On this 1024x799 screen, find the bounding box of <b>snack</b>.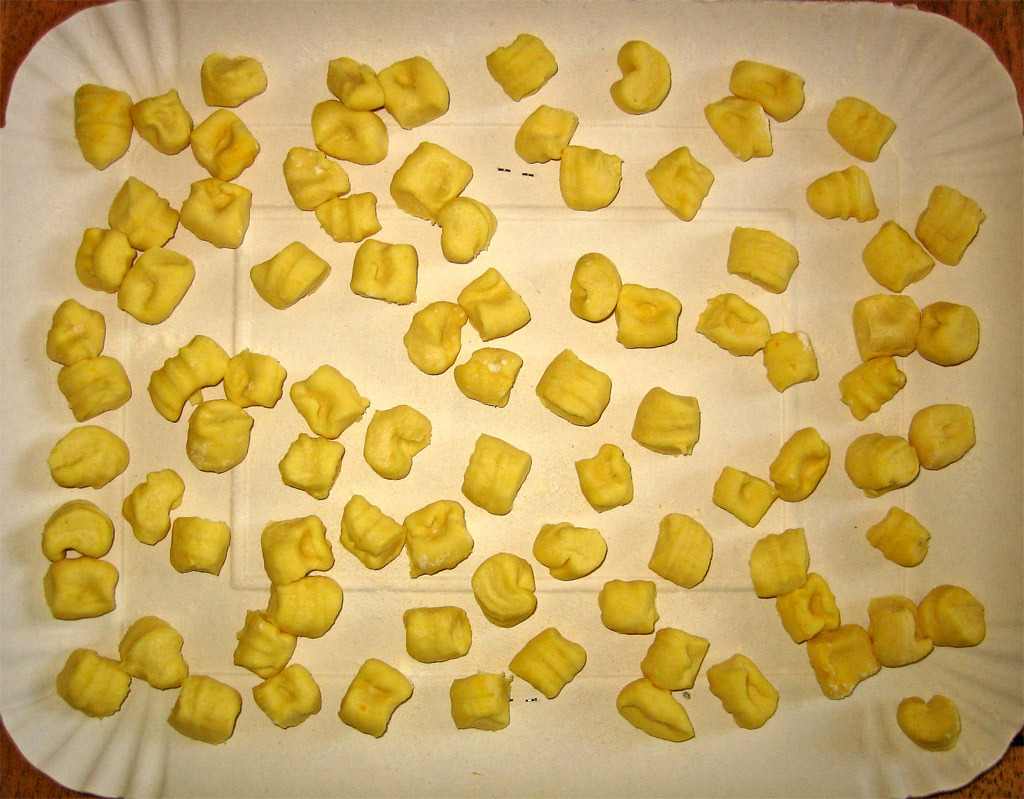
Bounding box: (912, 302, 983, 364).
